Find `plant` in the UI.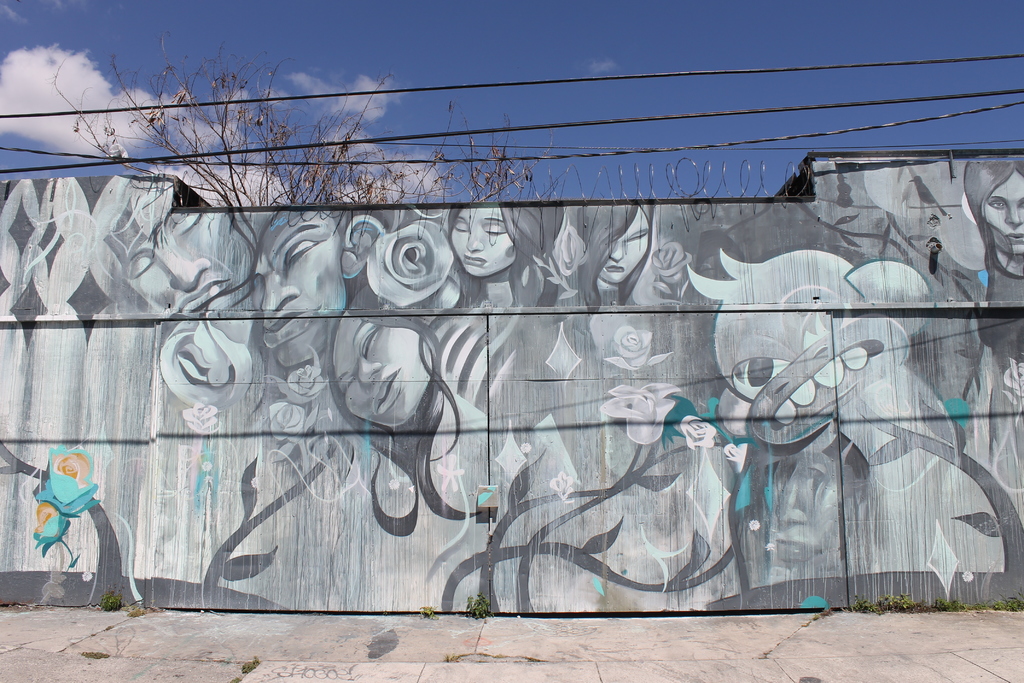
UI element at x1=410 y1=602 x2=444 y2=625.
